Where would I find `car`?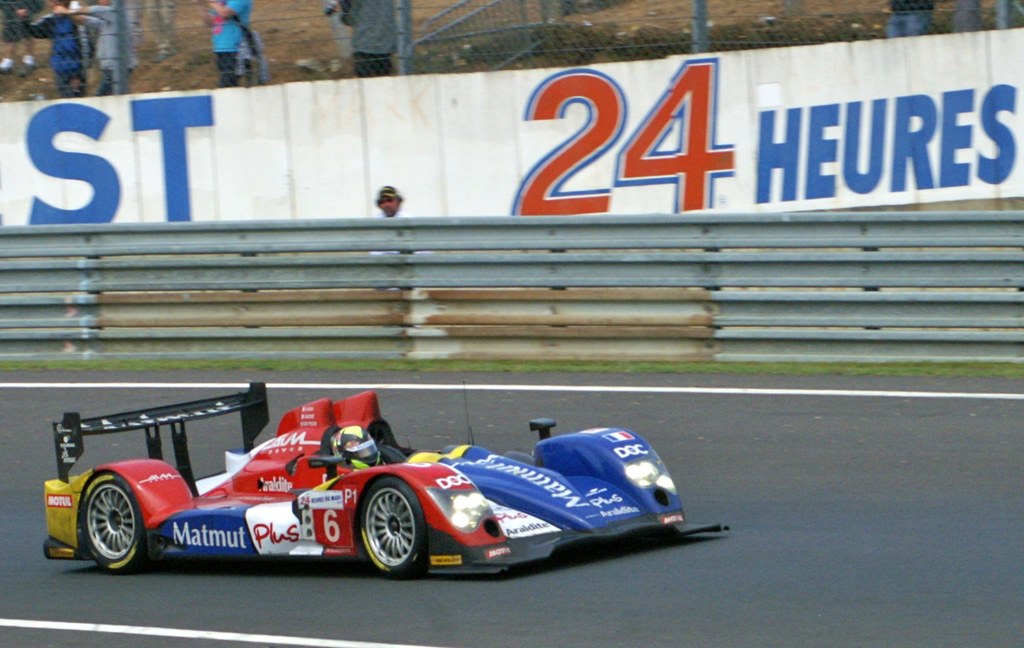
At Rect(69, 404, 723, 583).
